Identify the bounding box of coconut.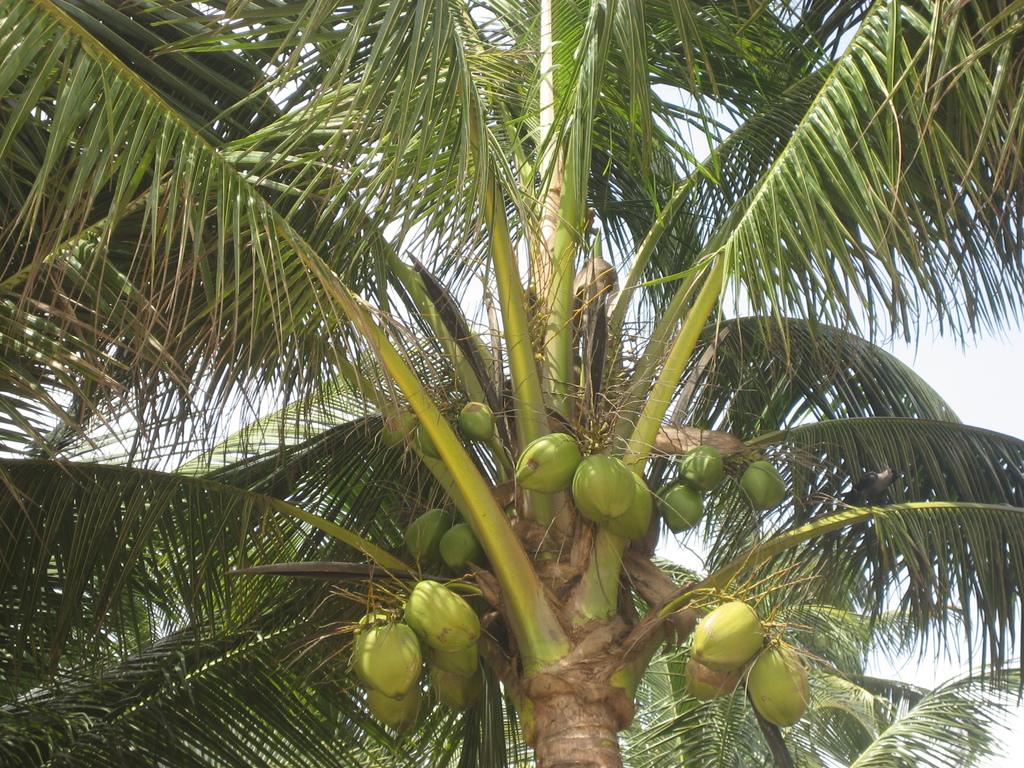
box=[680, 446, 727, 490].
